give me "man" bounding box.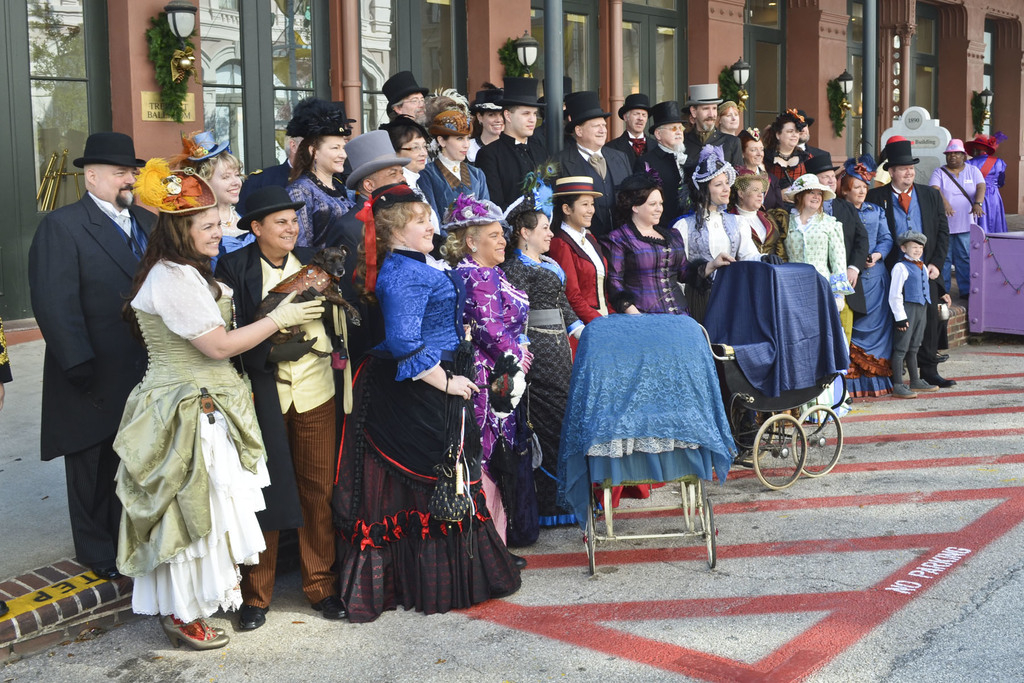
BBox(31, 116, 181, 622).
